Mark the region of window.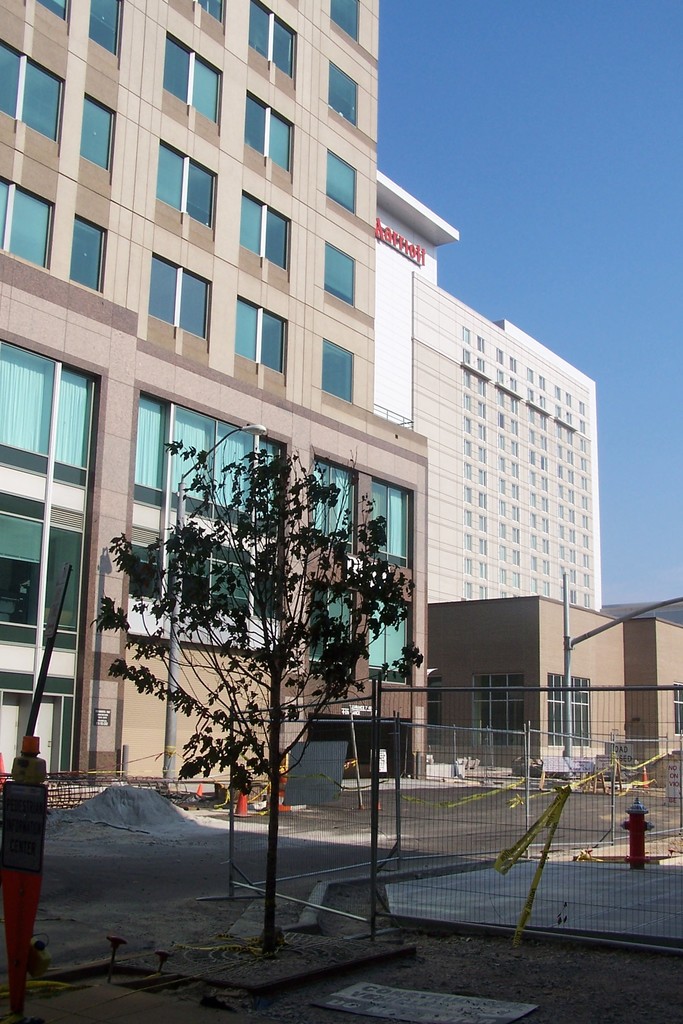
Region: 234:293:284:376.
